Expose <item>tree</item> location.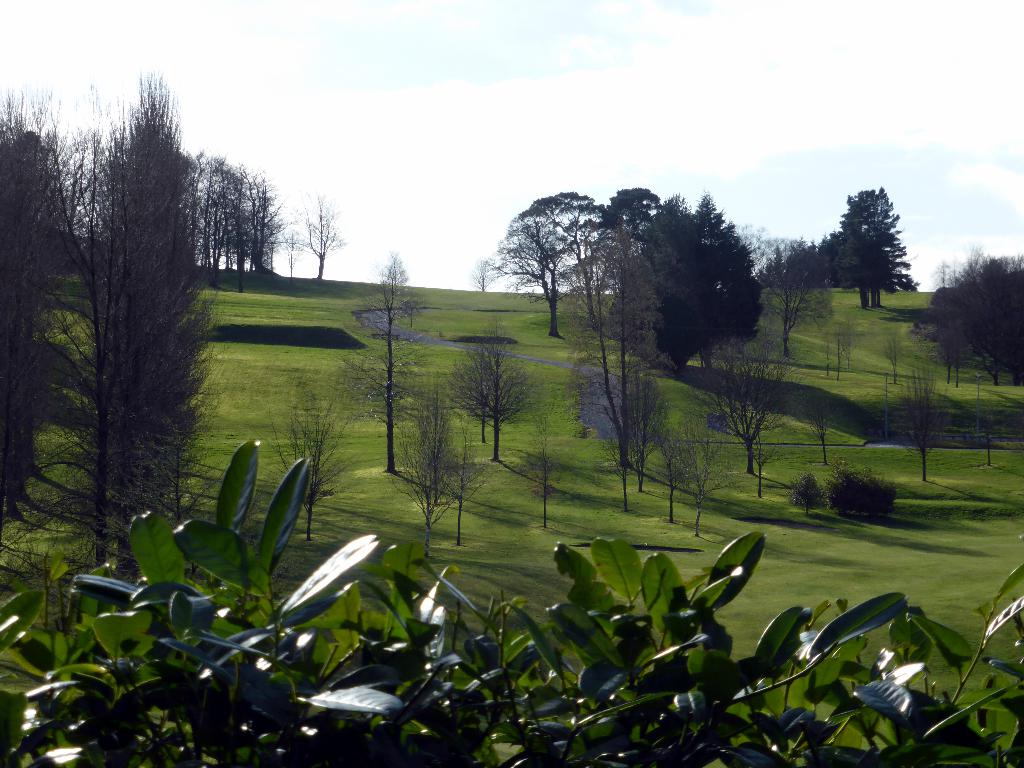
Exposed at {"x1": 609, "y1": 367, "x2": 673, "y2": 495}.
